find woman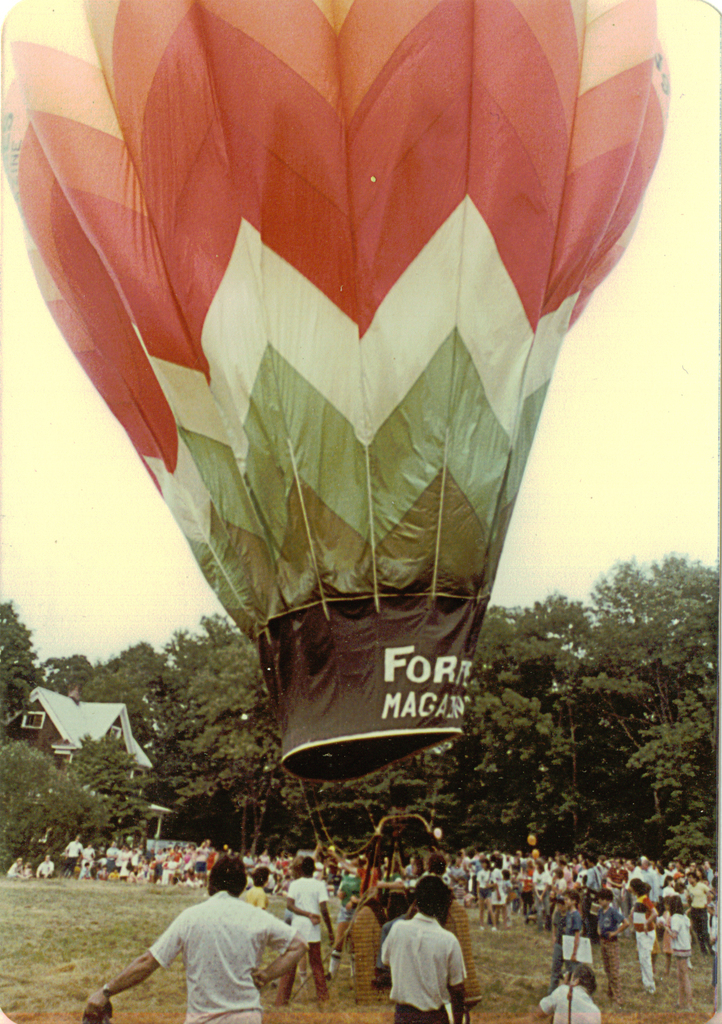
(left=623, top=880, right=658, bottom=992)
